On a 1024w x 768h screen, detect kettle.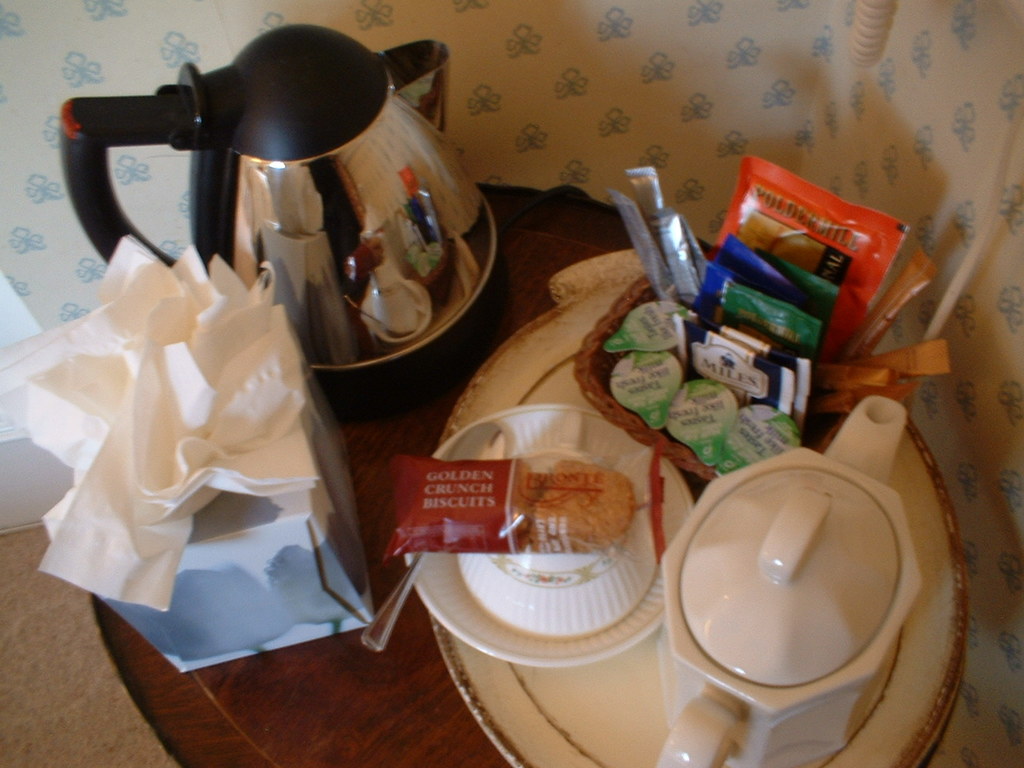
box(58, 24, 518, 438).
